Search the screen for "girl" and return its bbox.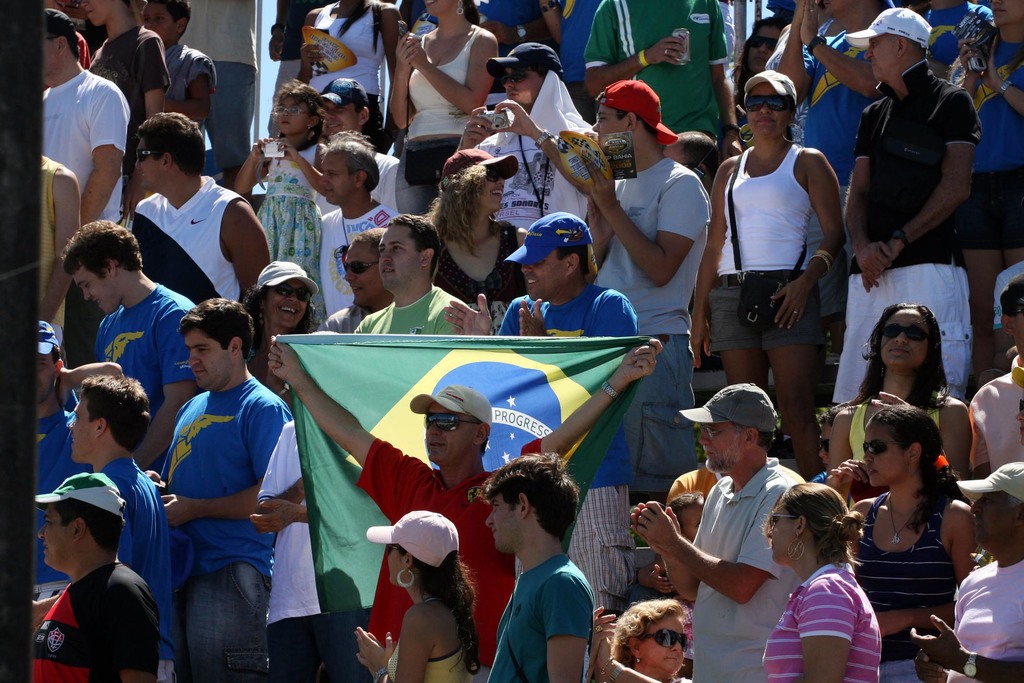
Found: pyautogui.locateOnScreen(348, 506, 483, 682).
